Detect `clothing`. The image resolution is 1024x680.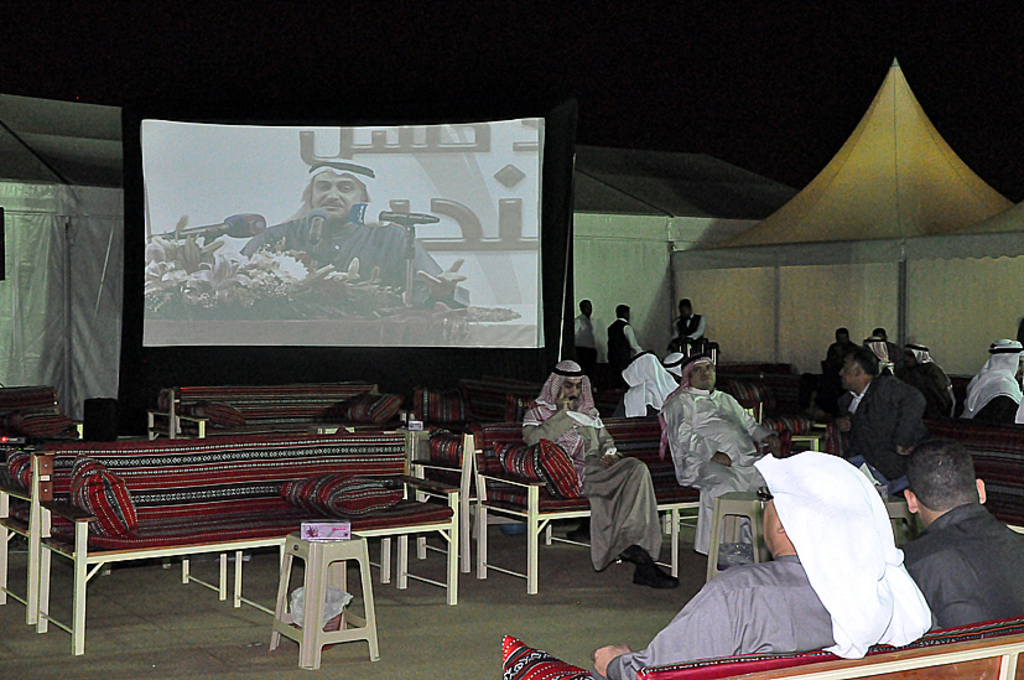
locate(607, 317, 643, 384).
